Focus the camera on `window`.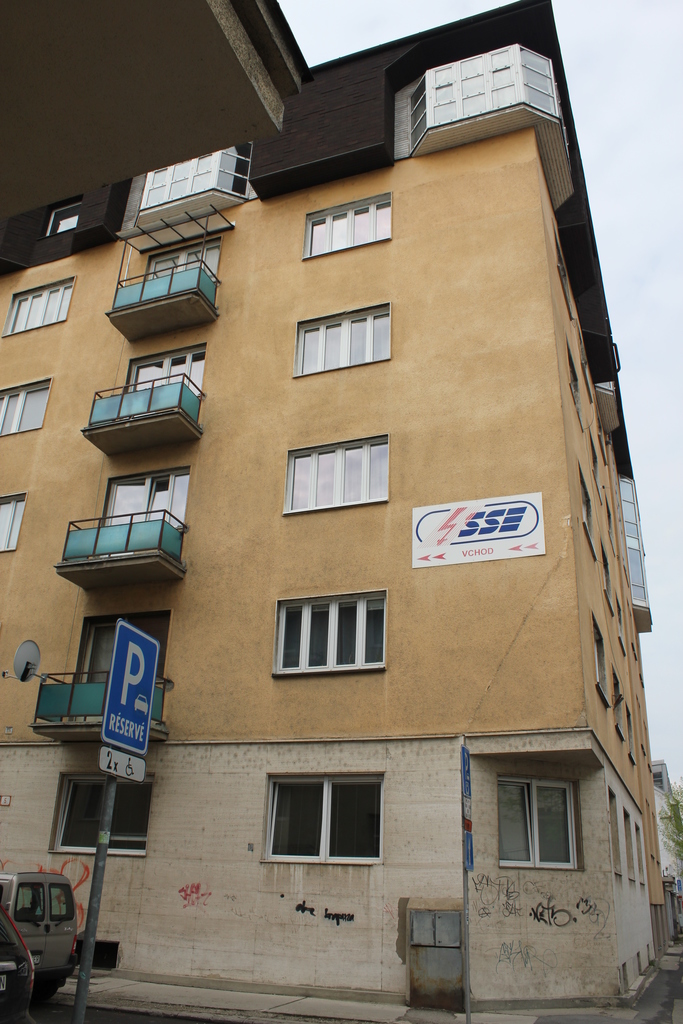
Focus region: {"left": 397, "top": 42, "right": 554, "bottom": 154}.
